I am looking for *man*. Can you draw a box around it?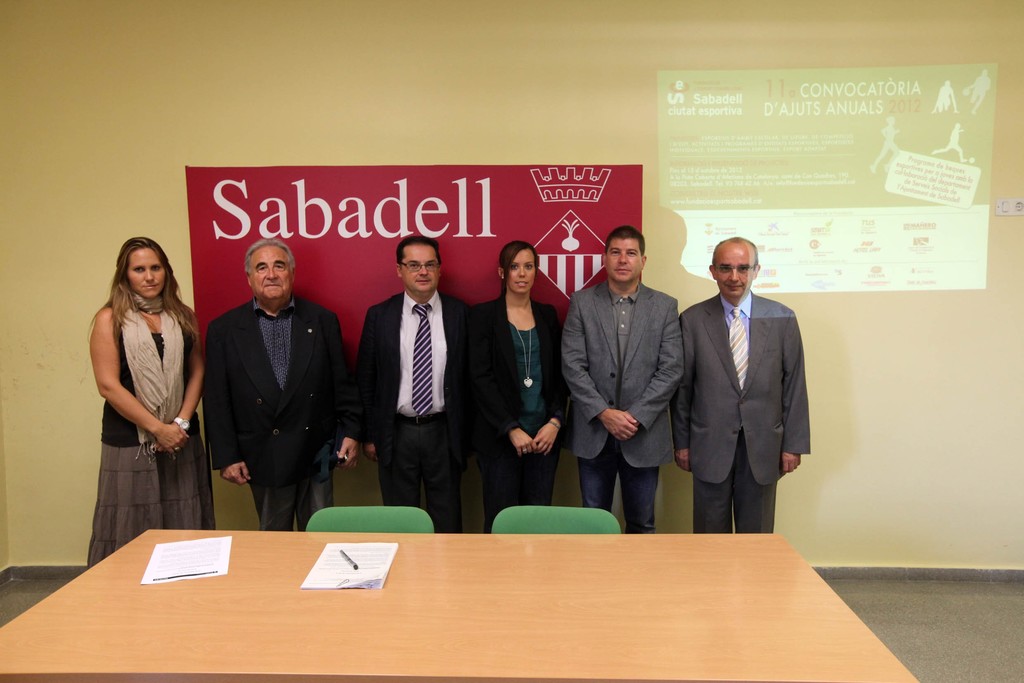
Sure, the bounding box is [559,222,682,530].
